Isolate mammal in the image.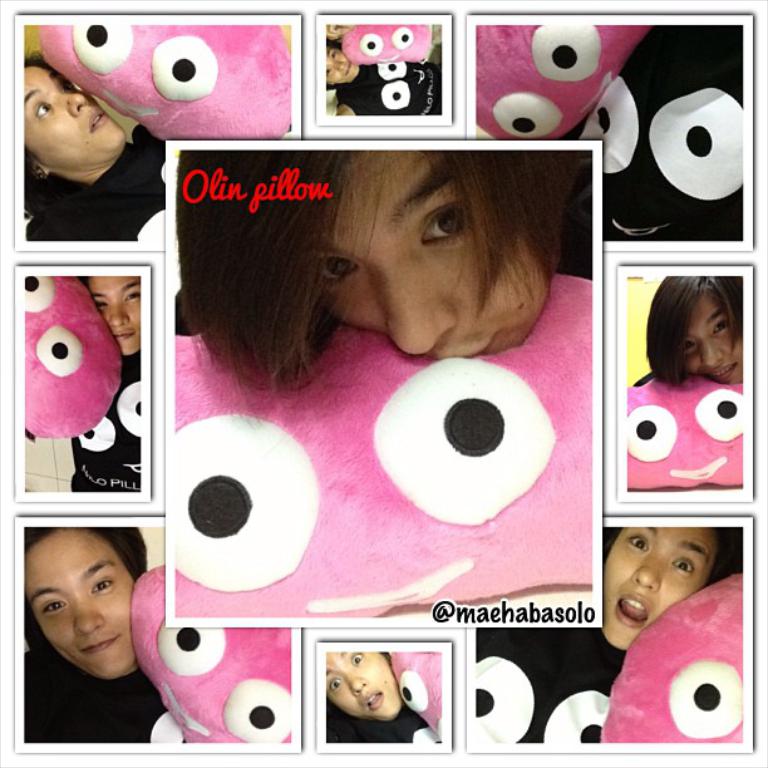
Isolated region: <box>21,48,171,237</box>.
